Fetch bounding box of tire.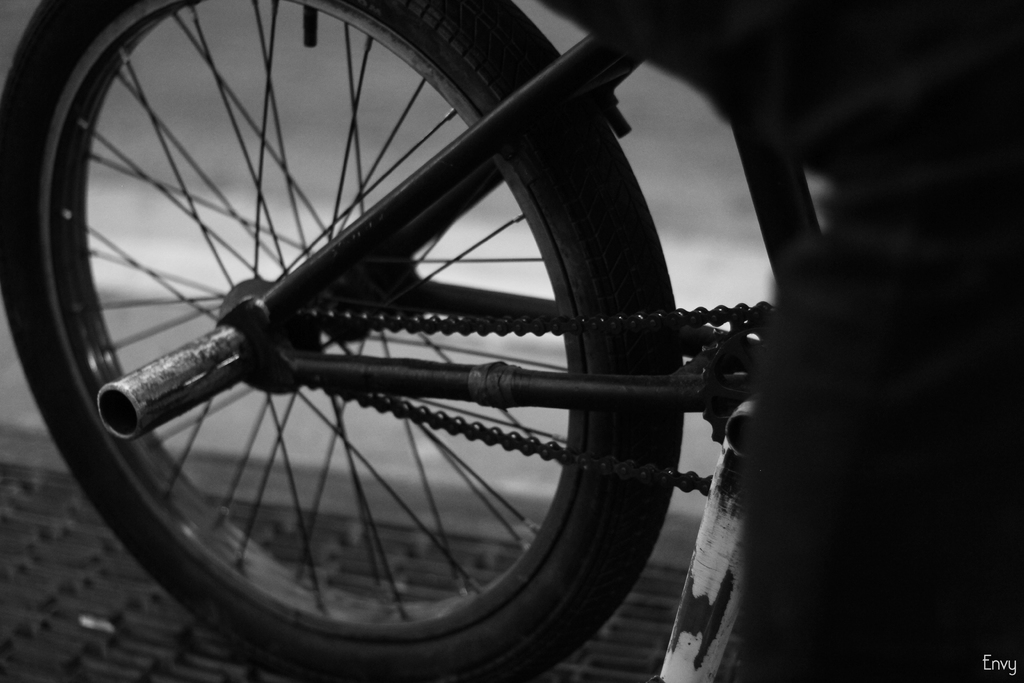
Bbox: {"left": 0, "top": 0, "right": 685, "bottom": 682}.
